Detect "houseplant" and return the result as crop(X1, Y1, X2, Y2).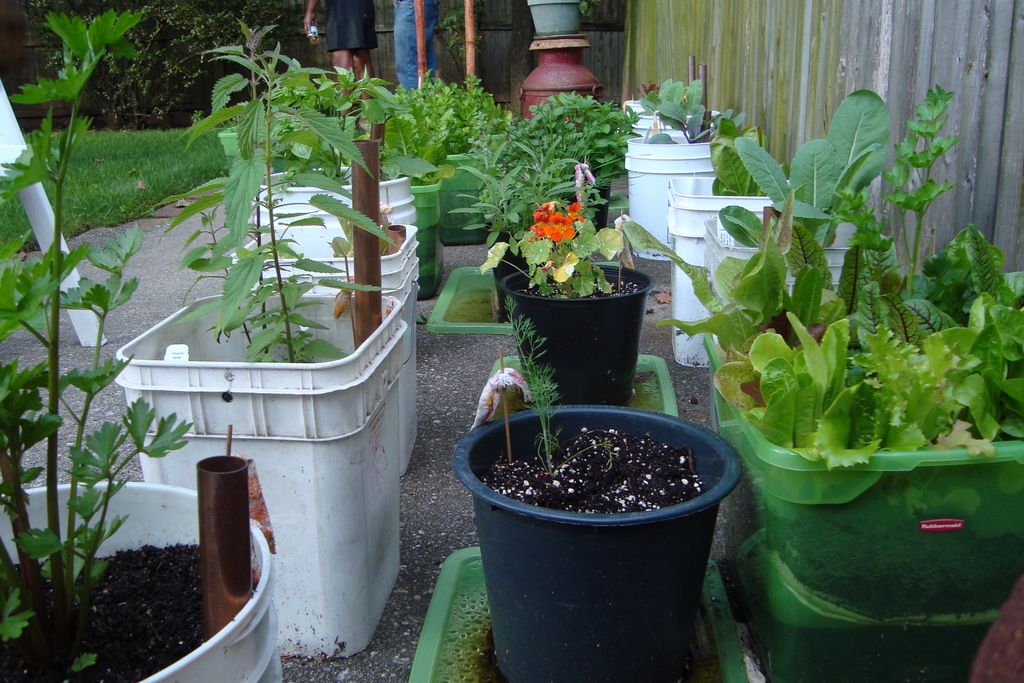
crop(113, 19, 419, 662).
